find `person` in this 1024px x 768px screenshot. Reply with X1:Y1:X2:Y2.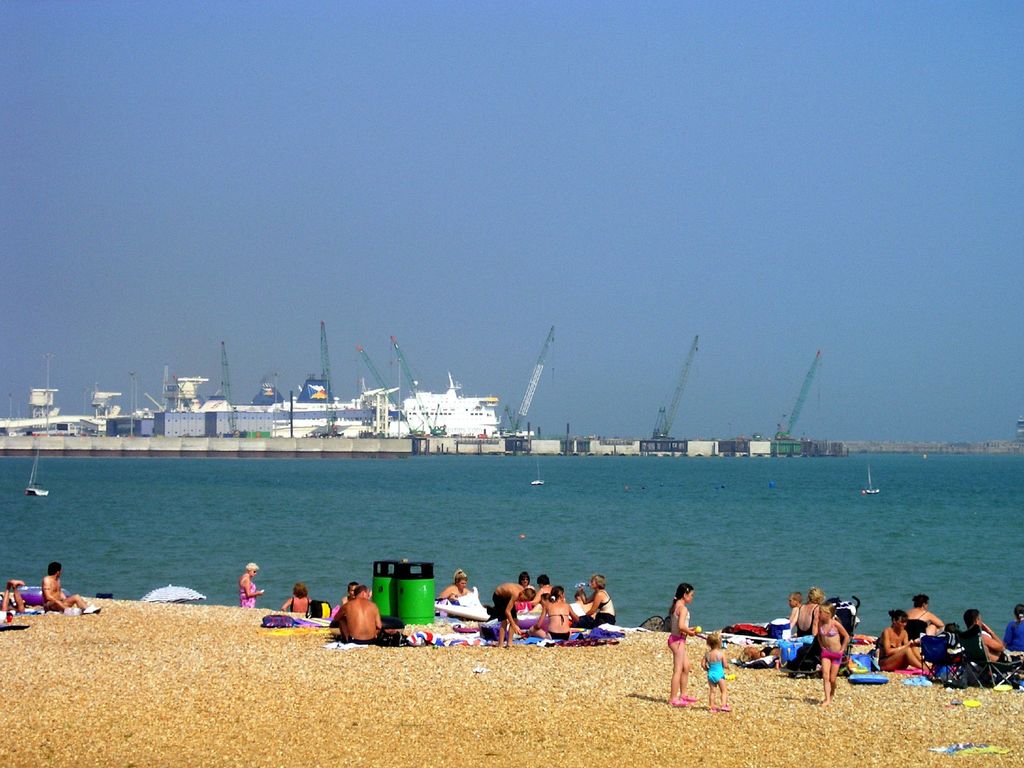
882:605:928:672.
